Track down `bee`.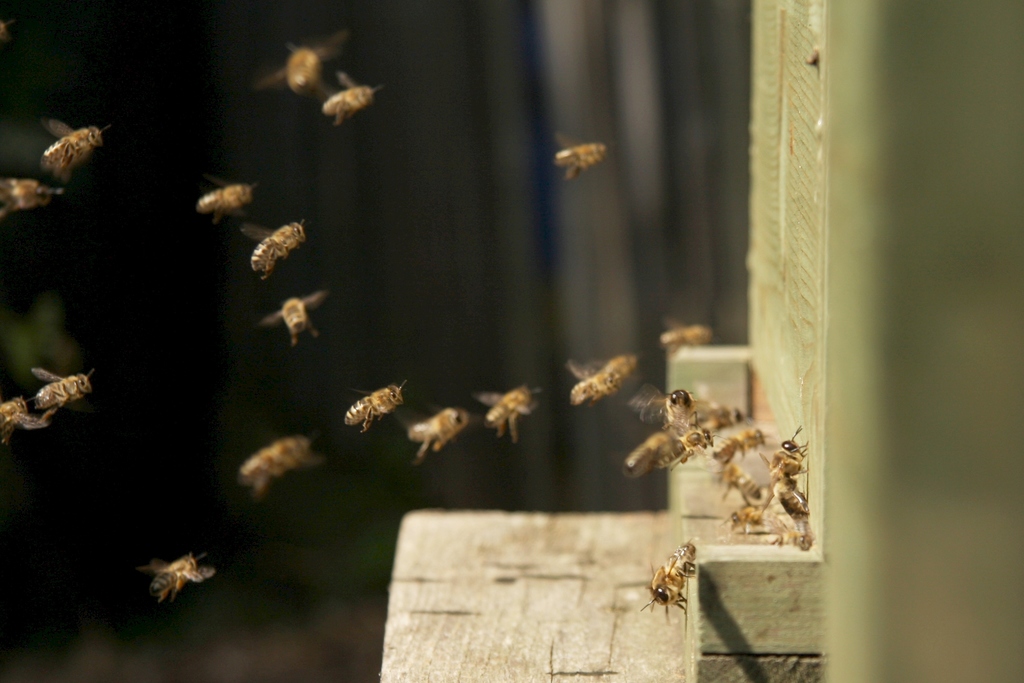
Tracked to bbox=[655, 324, 721, 354].
